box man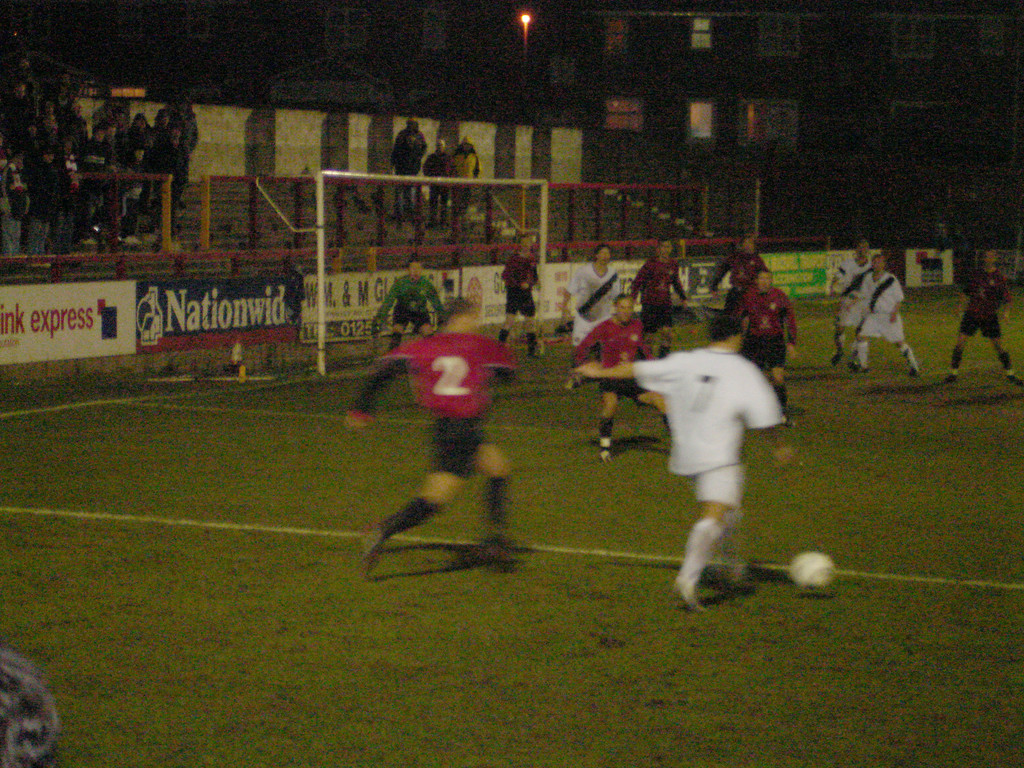
box=[845, 252, 923, 380]
